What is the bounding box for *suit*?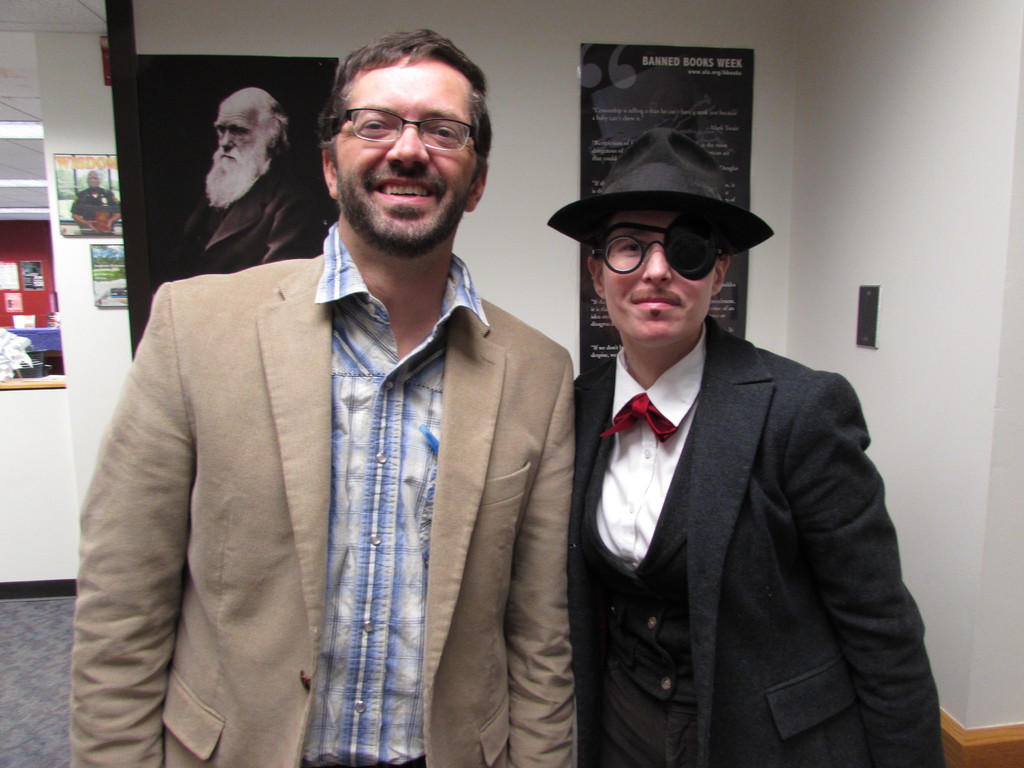
75/220/578/767.
